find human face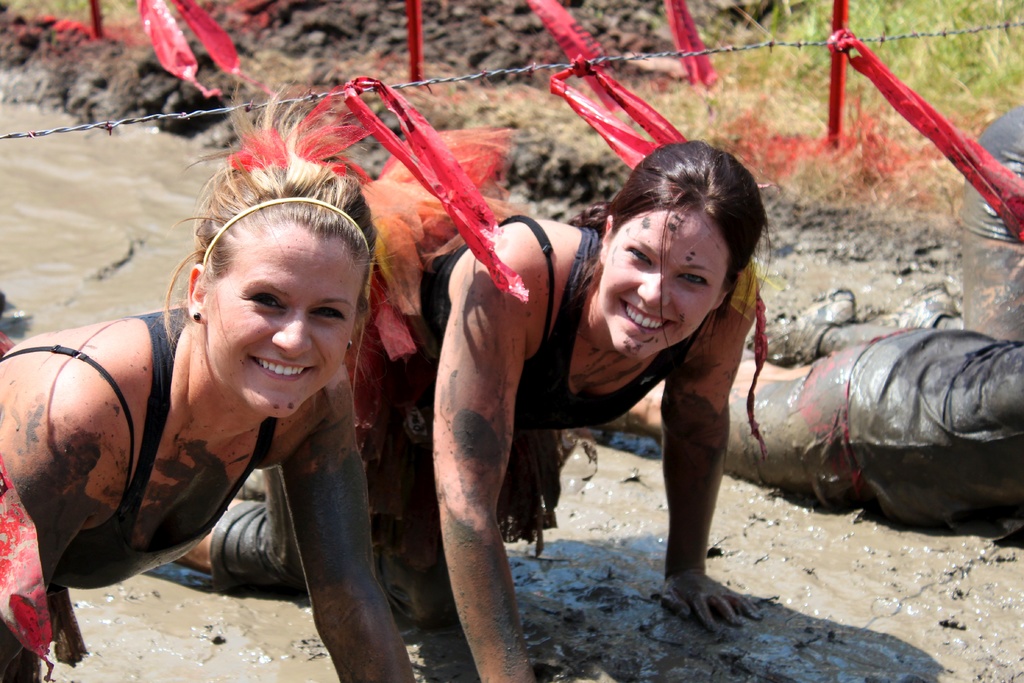
205 232 359 422
